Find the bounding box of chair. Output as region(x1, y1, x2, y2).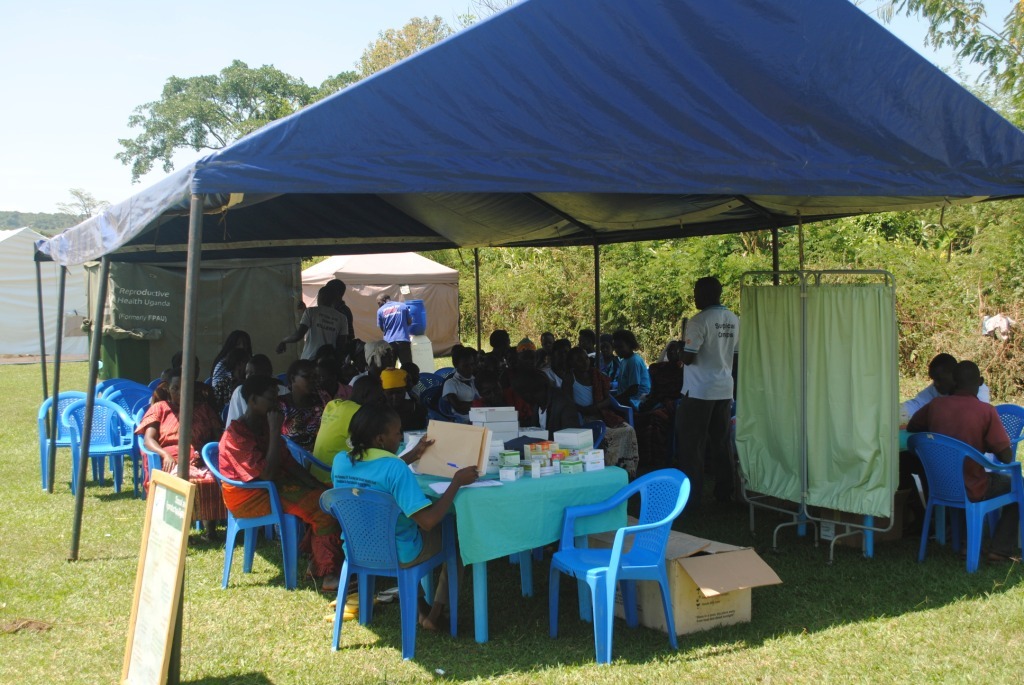
region(508, 535, 592, 600).
